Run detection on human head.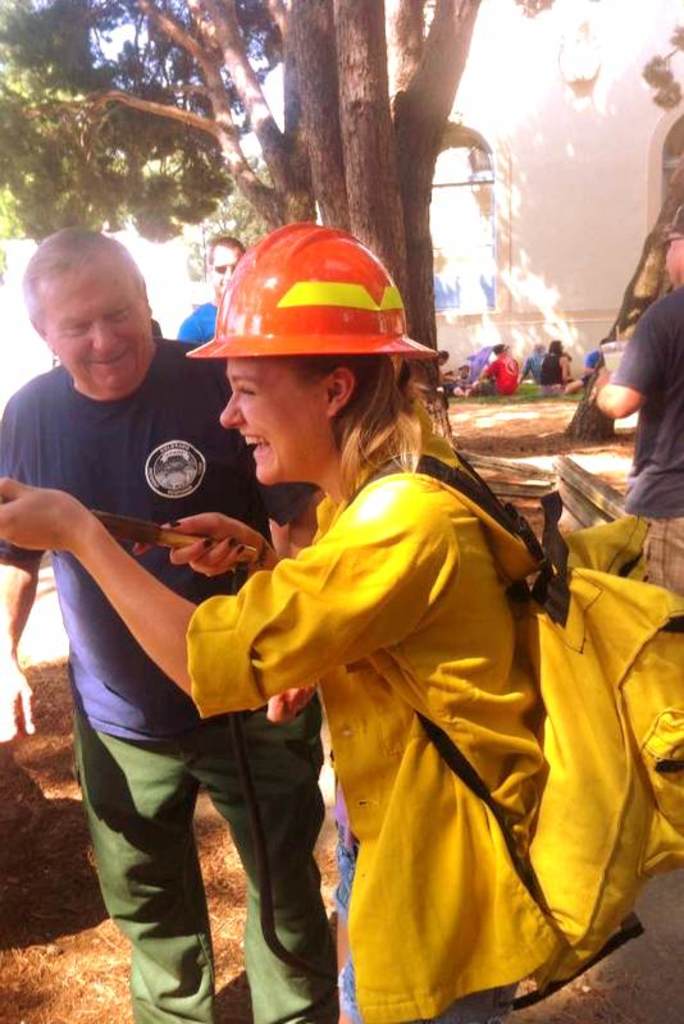
Result: [left=23, top=227, right=154, bottom=397].
